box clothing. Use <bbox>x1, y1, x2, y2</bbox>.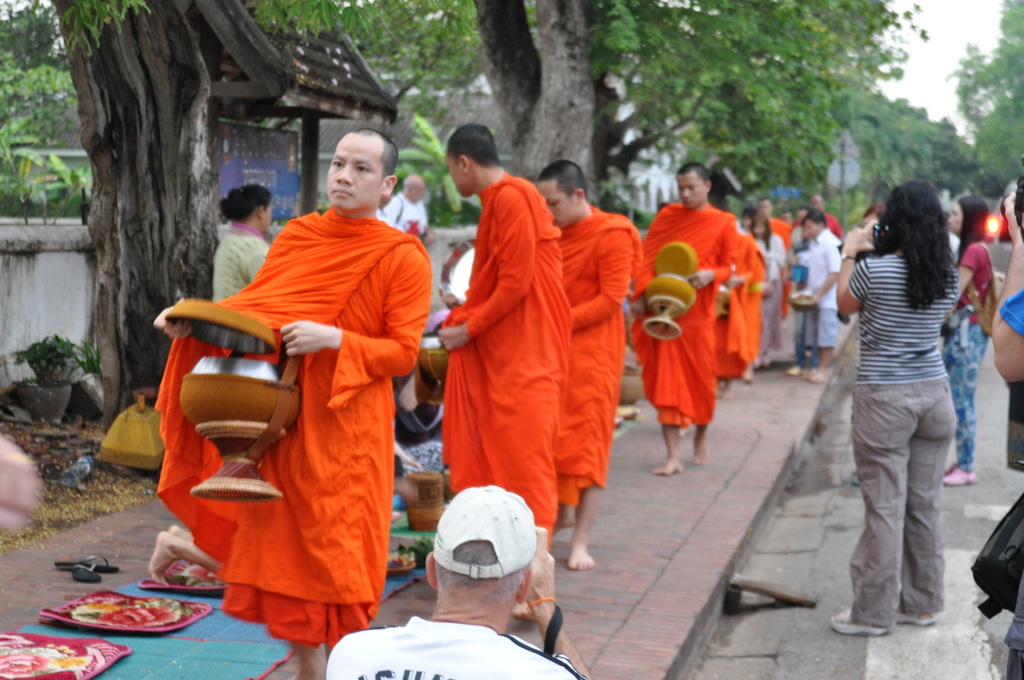
<bbox>807, 227, 841, 350</bbox>.
